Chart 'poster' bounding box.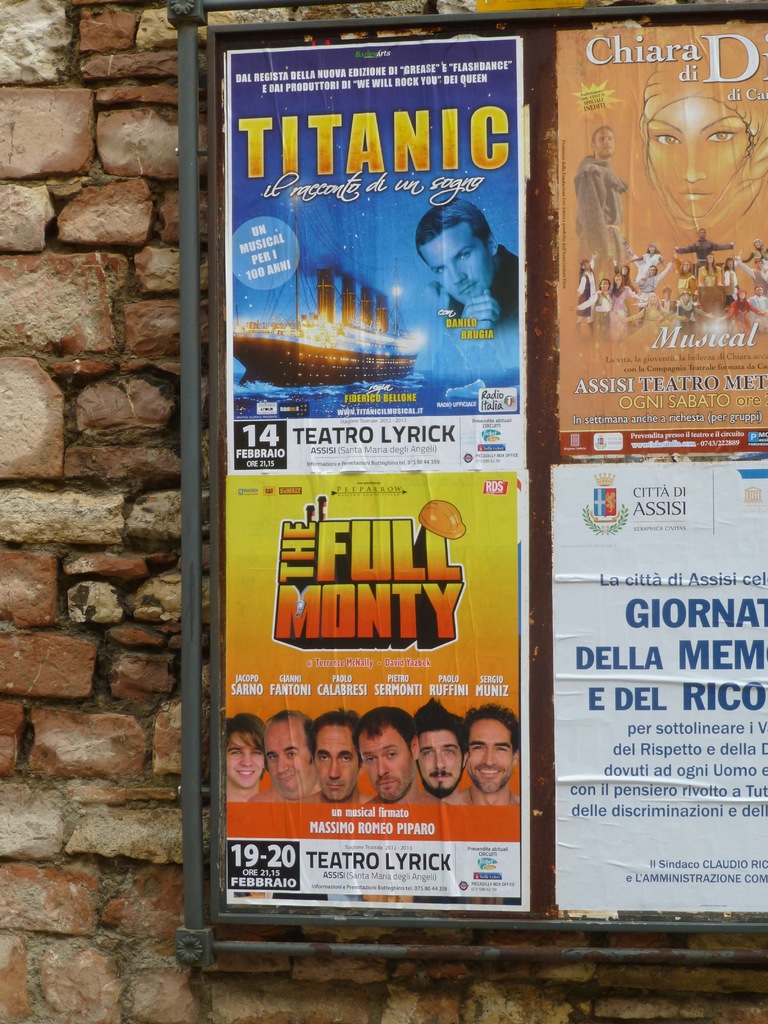
Charted: (left=555, top=4, right=767, bottom=457).
